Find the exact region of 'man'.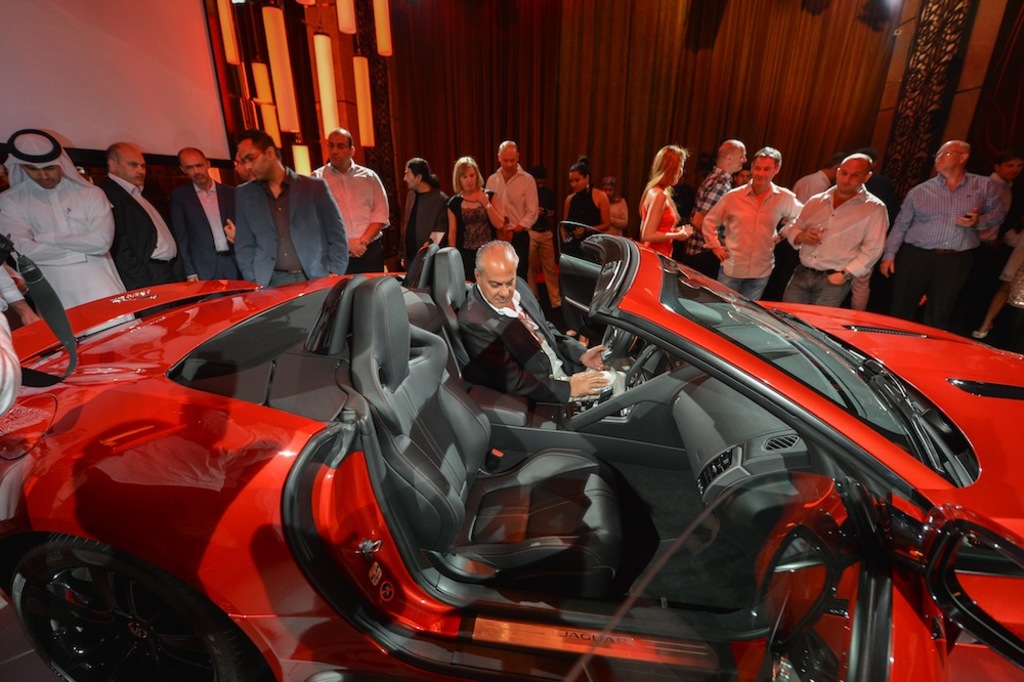
Exact region: 759 155 852 305.
